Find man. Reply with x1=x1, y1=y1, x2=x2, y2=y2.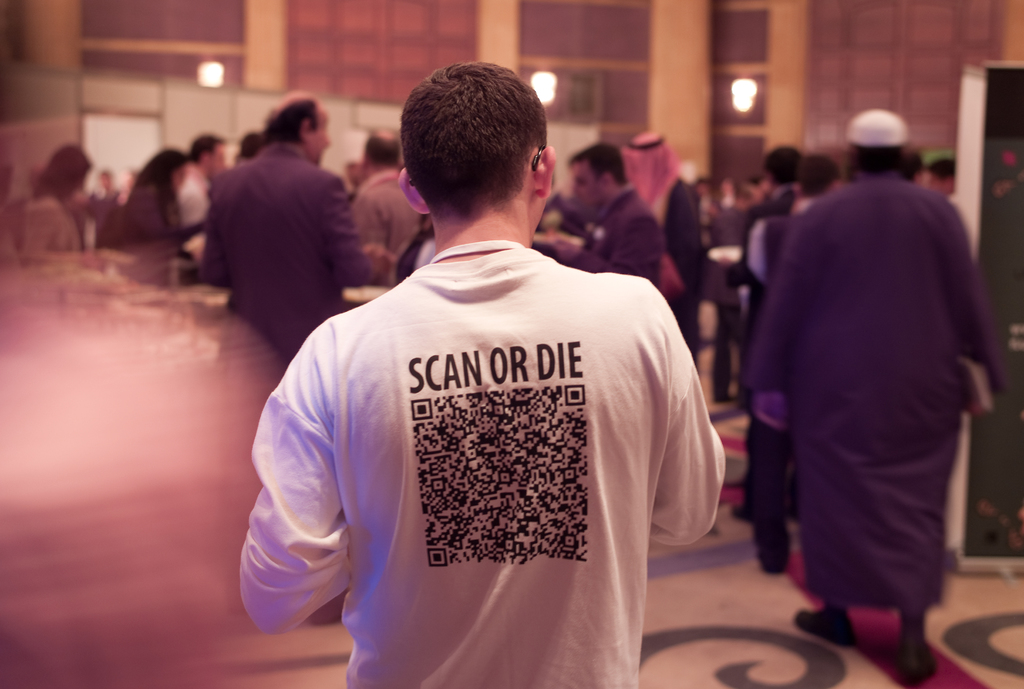
x1=237, y1=57, x2=745, y2=681.
